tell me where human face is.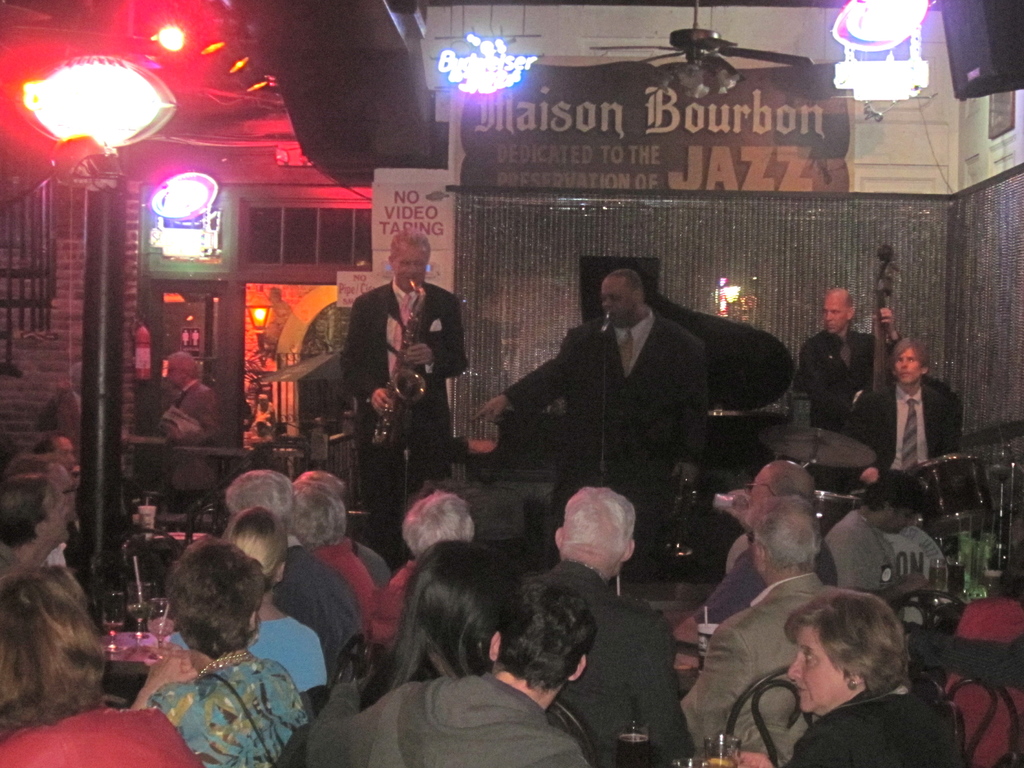
human face is at x1=600, y1=283, x2=637, y2=316.
